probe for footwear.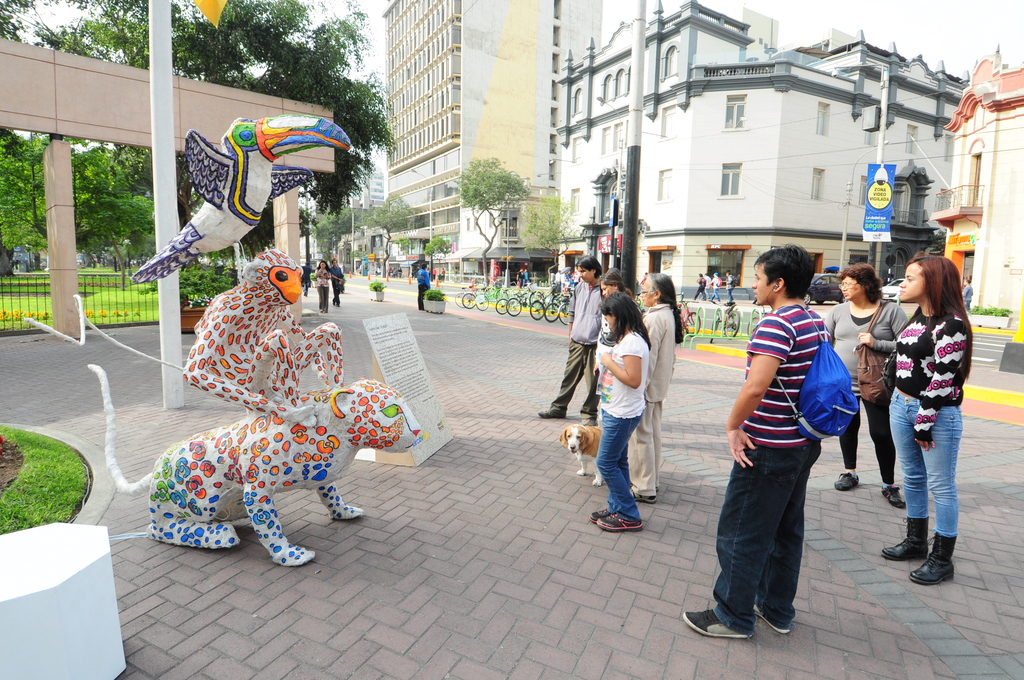
Probe result: detection(752, 599, 793, 635).
